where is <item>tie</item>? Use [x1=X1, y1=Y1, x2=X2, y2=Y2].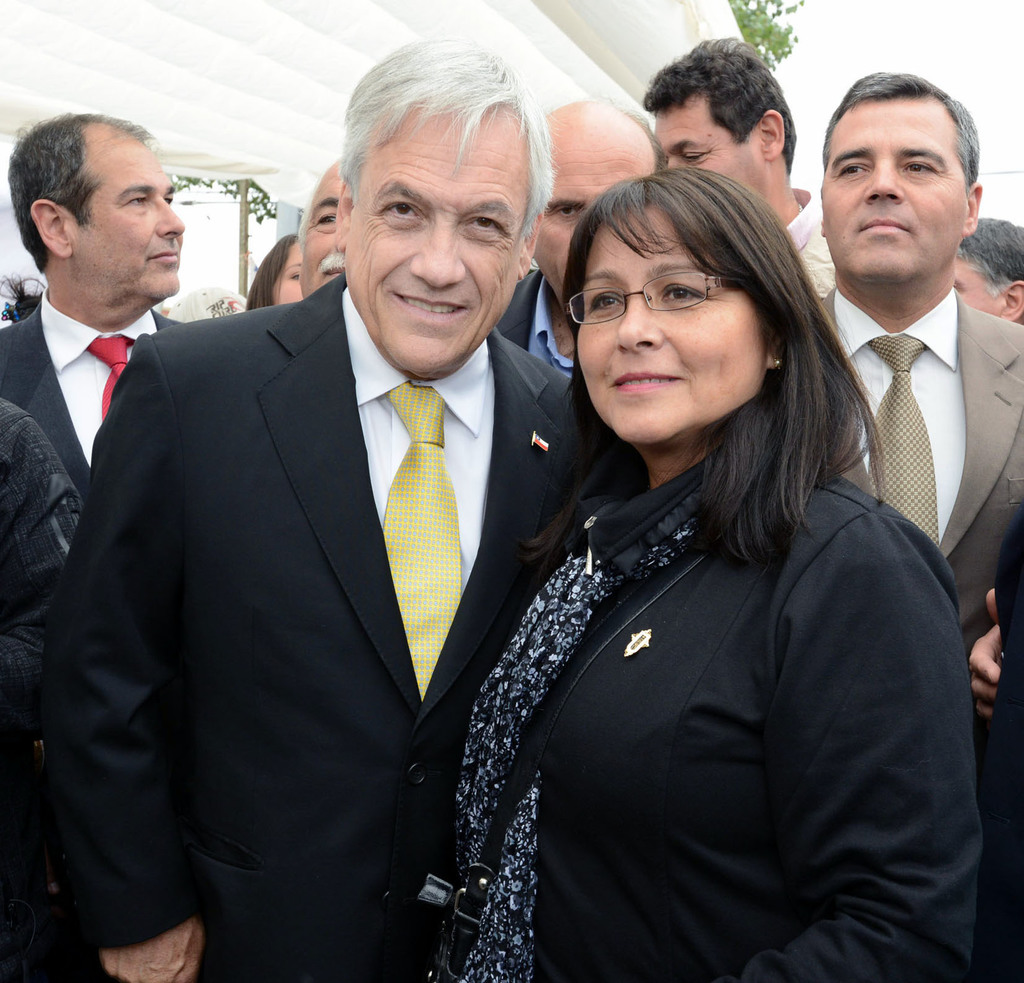
[x1=88, y1=333, x2=133, y2=417].
